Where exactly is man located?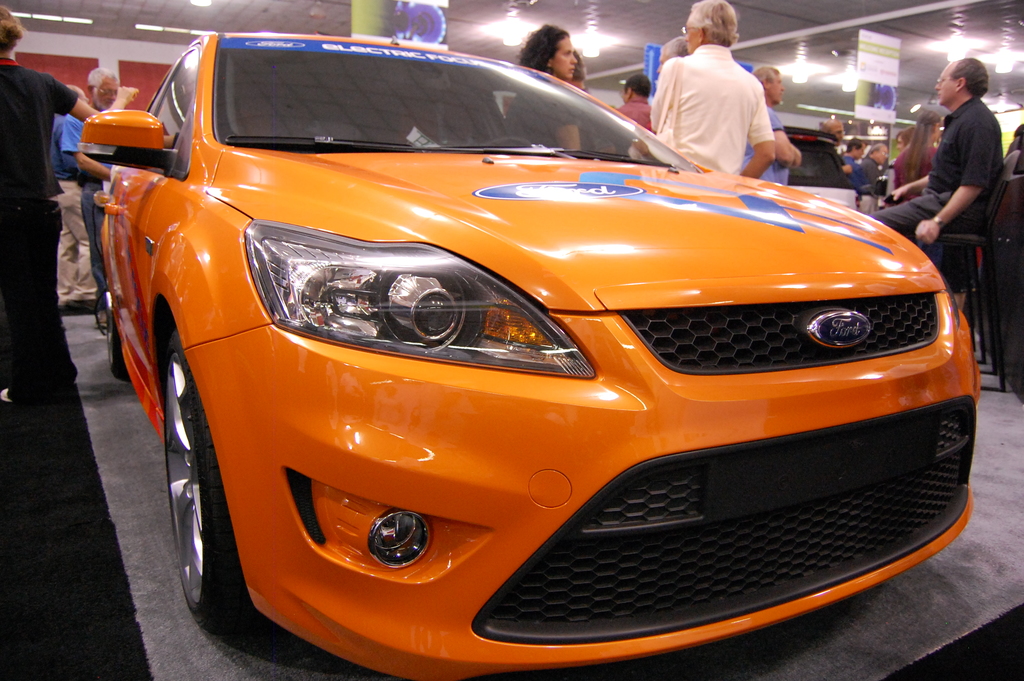
Its bounding box is bbox(51, 84, 95, 304).
